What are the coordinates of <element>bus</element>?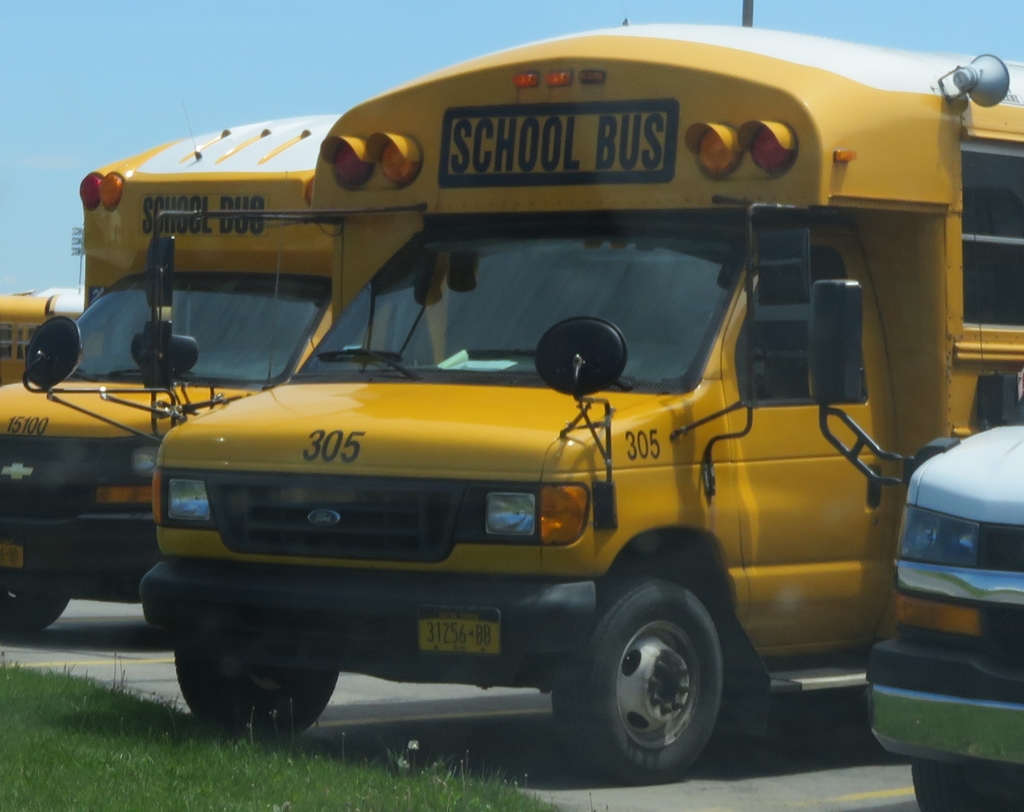
0,283,90,390.
